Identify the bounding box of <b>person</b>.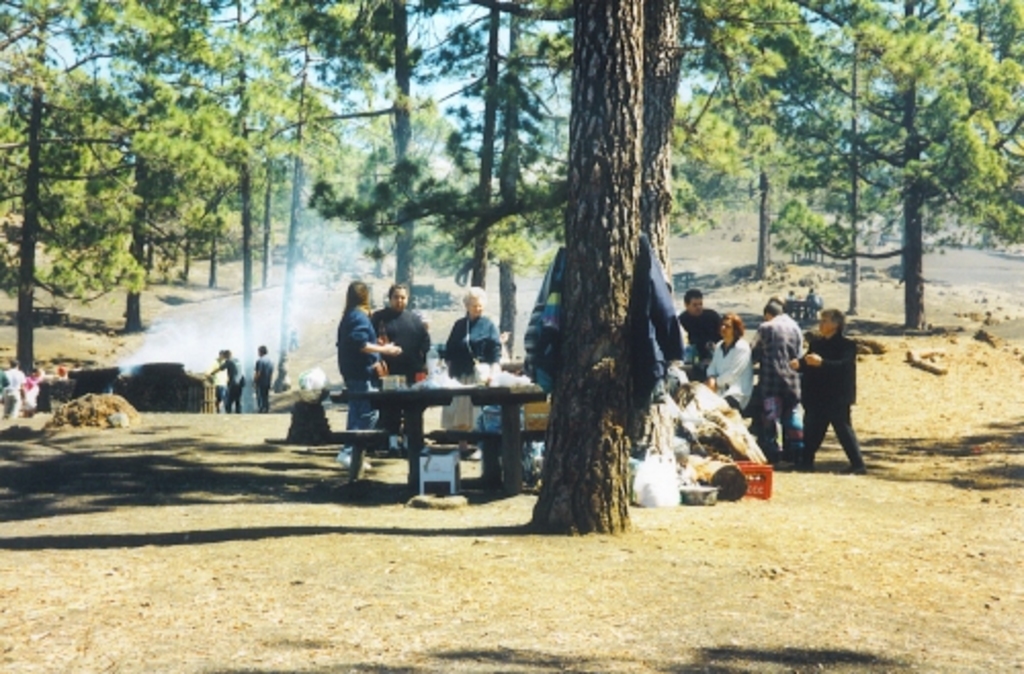
334, 277, 395, 473.
